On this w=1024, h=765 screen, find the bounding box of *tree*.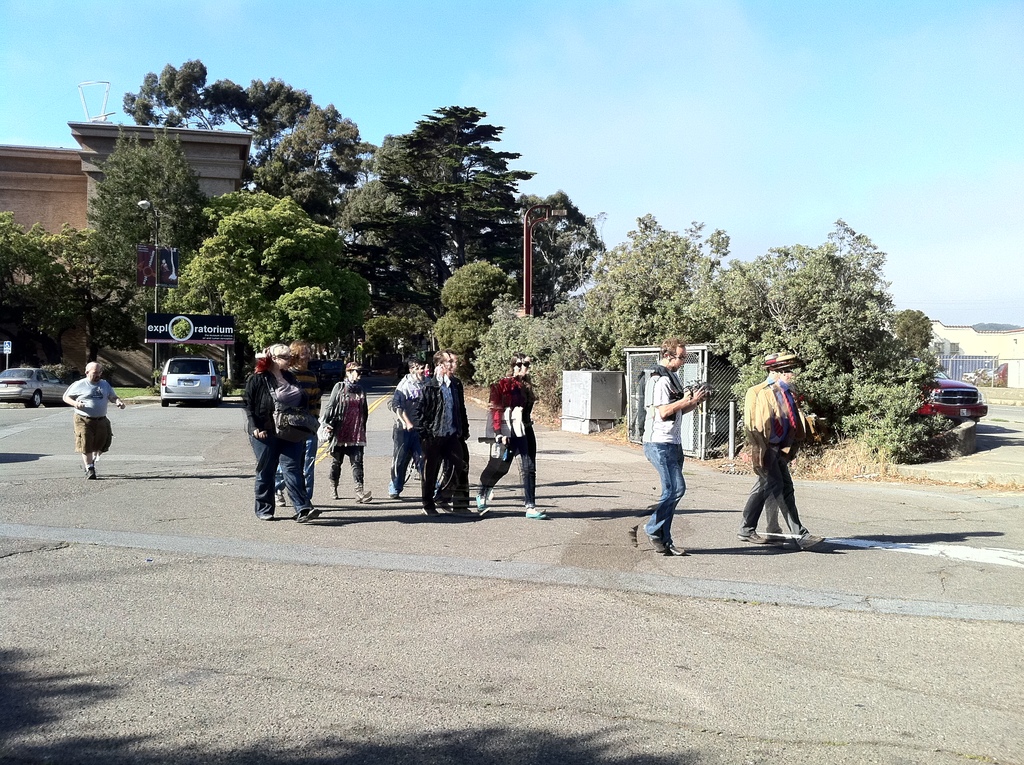
Bounding box: <box>6,183,179,363</box>.
